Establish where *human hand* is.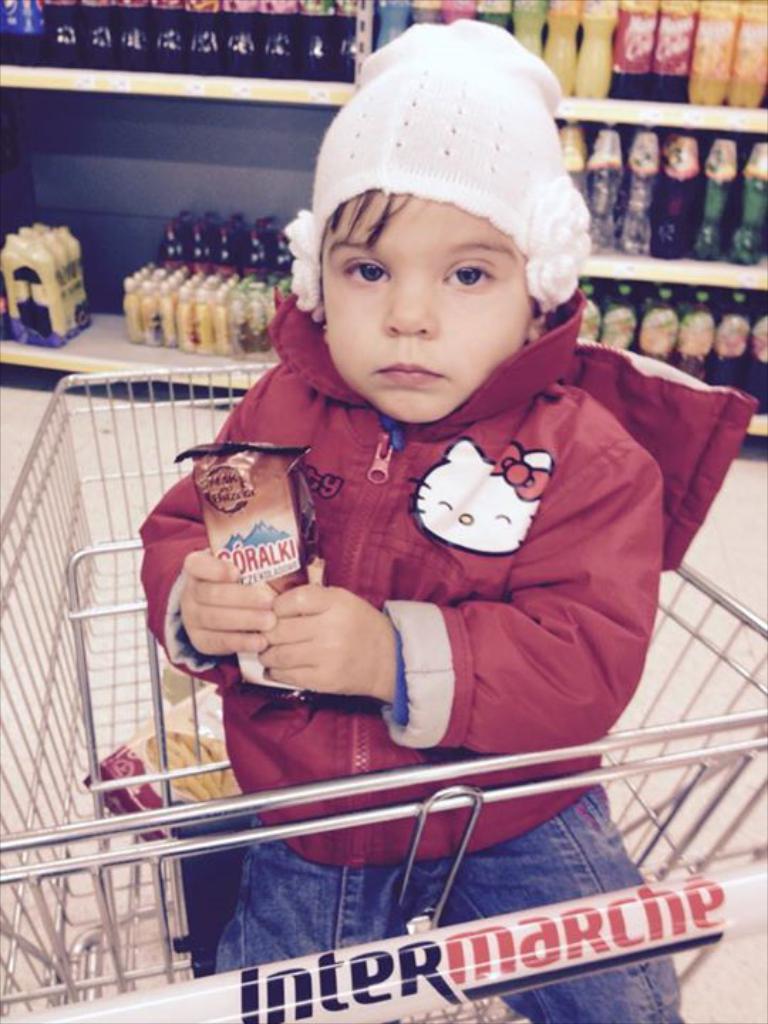
Established at x1=169 y1=543 x2=282 y2=651.
